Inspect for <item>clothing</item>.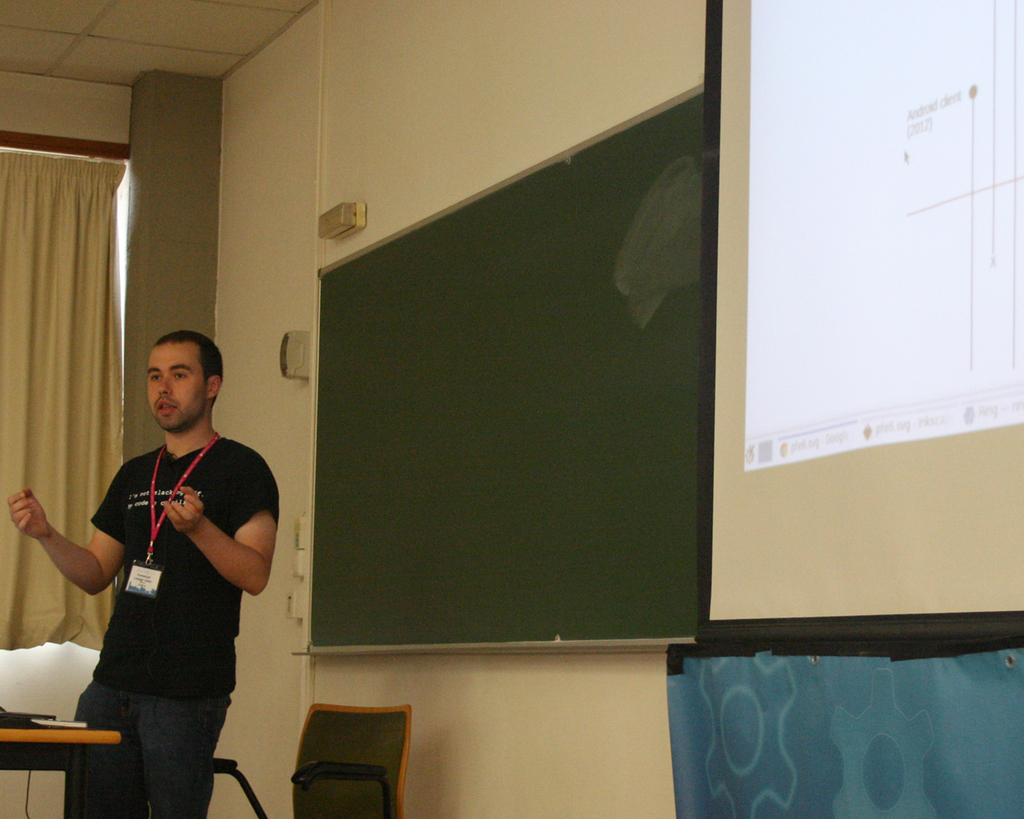
Inspection: bbox=[61, 437, 277, 818].
